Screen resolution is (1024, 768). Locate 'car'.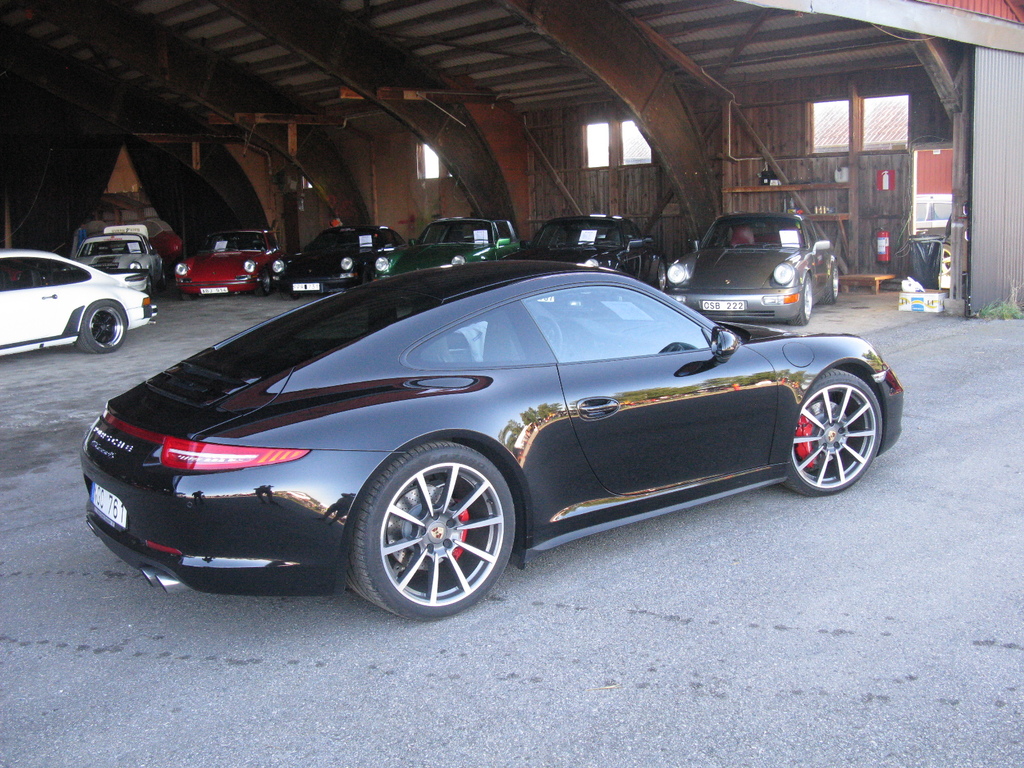
{"left": 659, "top": 209, "right": 840, "bottom": 328}.
